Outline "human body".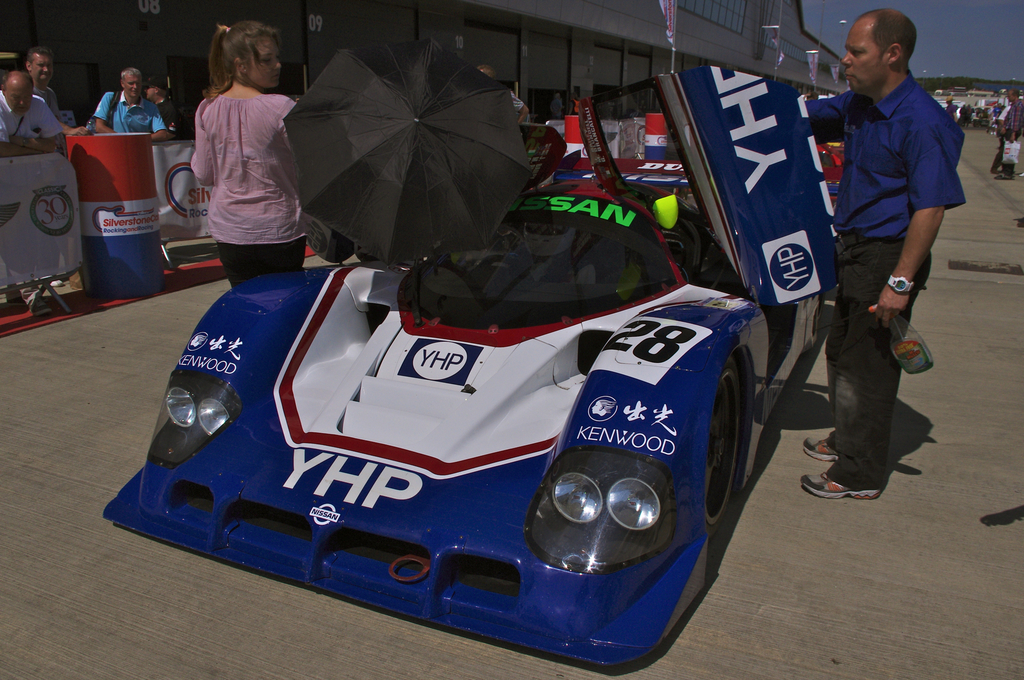
Outline: (x1=94, y1=92, x2=165, y2=140).
